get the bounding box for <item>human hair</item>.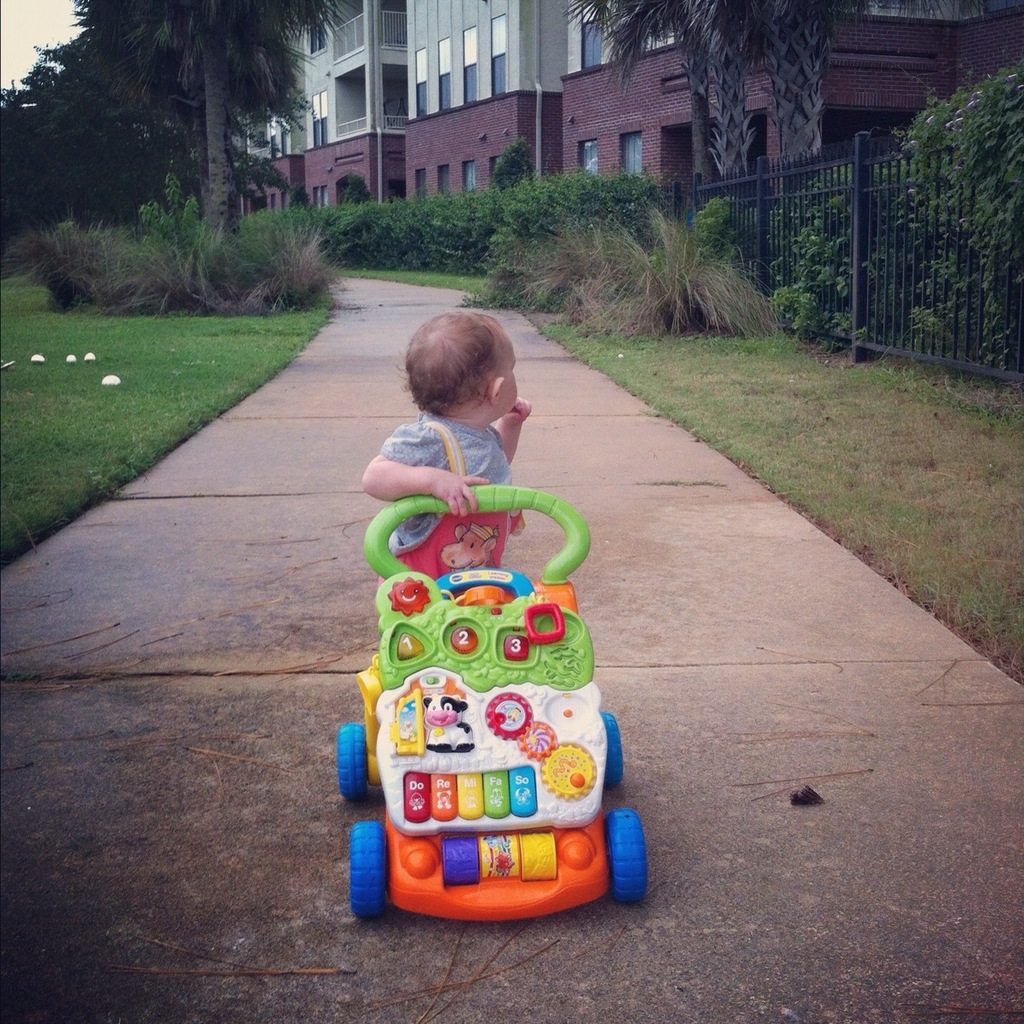
(left=405, top=313, right=517, bottom=446).
